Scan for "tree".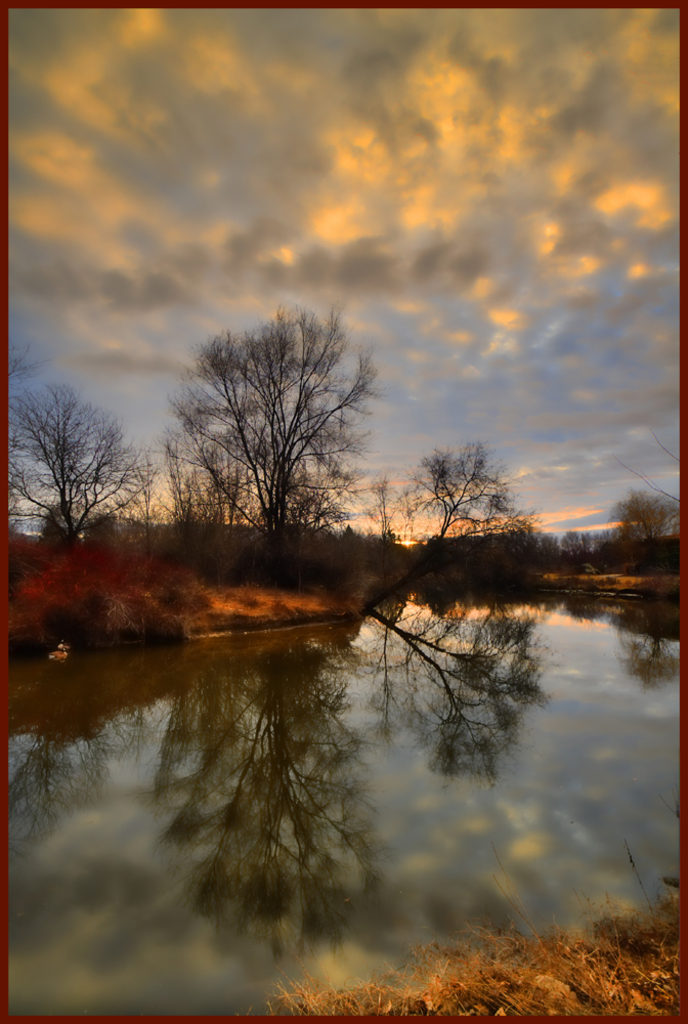
Scan result: 7 386 149 544.
